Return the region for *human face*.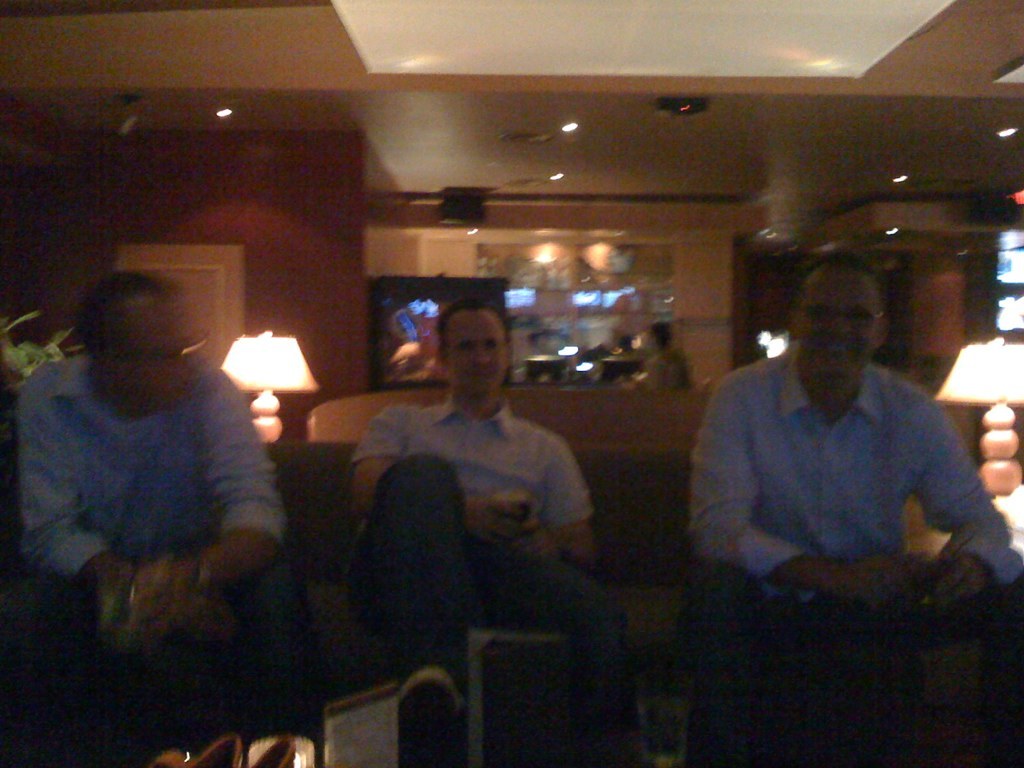
x1=793, y1=268, x2=881, y2=380.
